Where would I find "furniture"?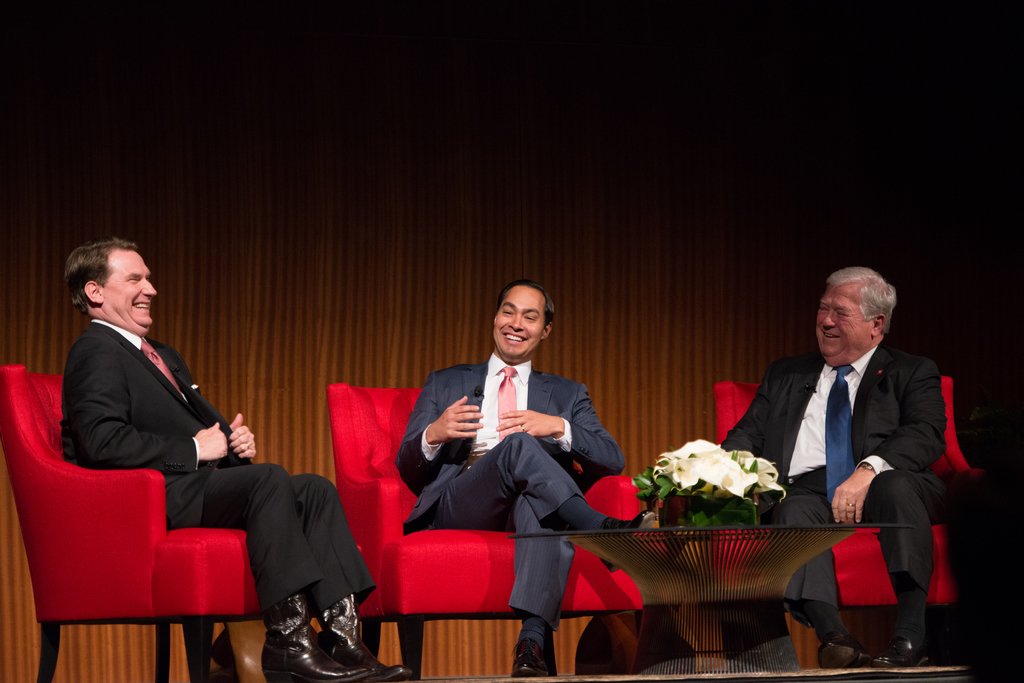
At locate(328, 383, 666, 682).
